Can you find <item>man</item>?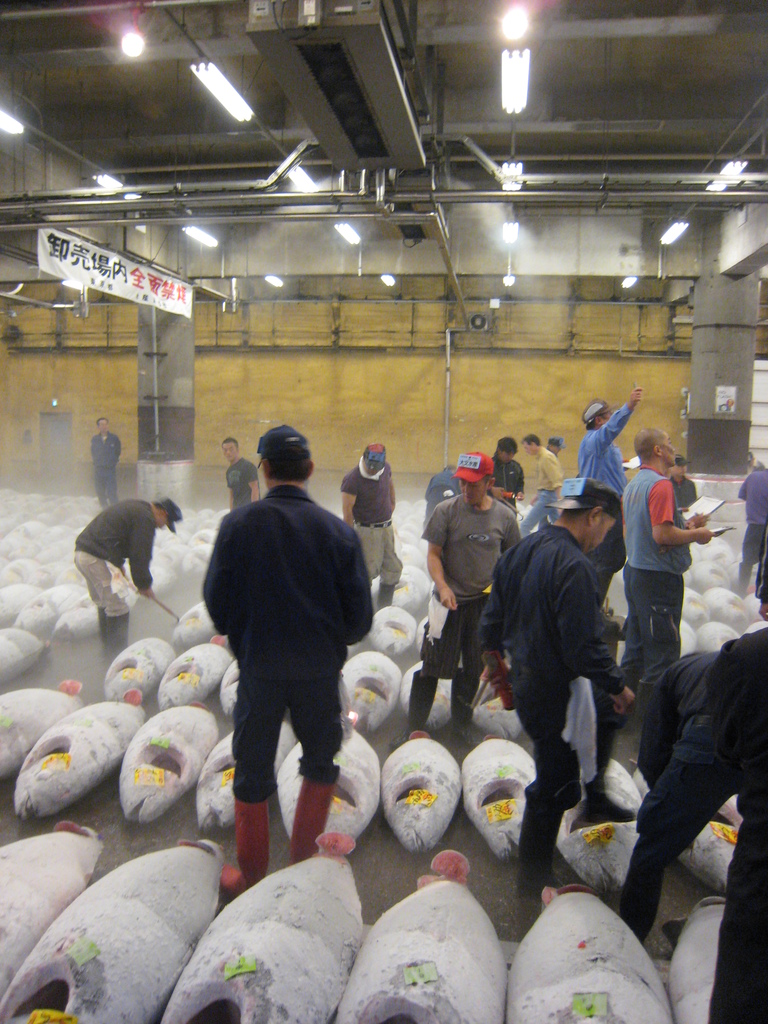
Yes, bounding box: {"left": 336, "top": 443, "right": 406, "bottom": 616}.
